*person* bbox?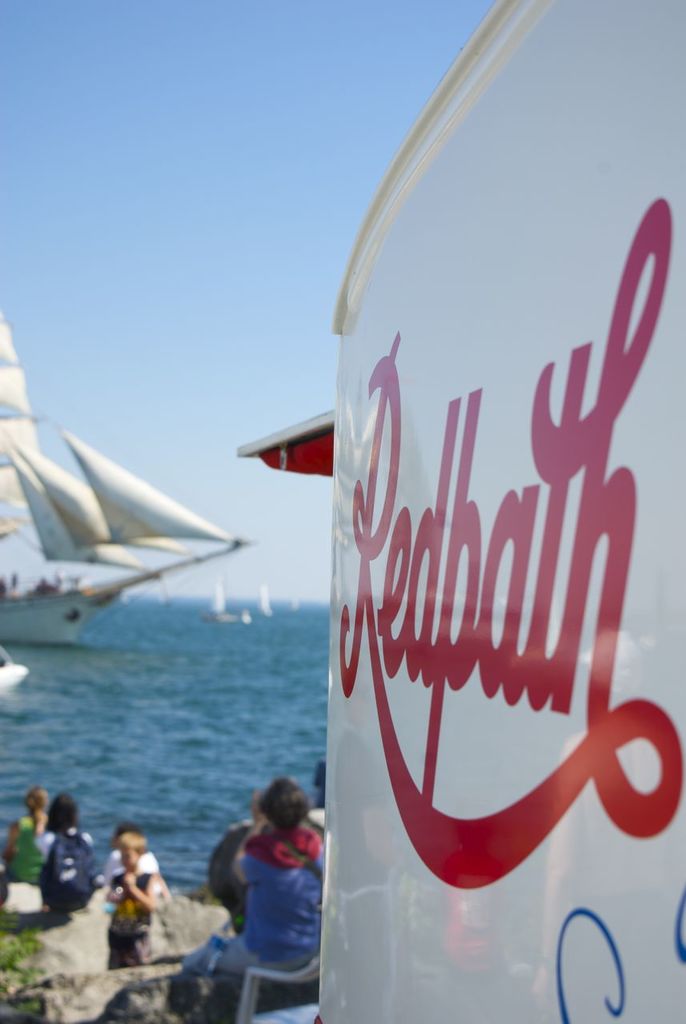
{"x1": 81, "y1": 845, "x2": 151, "y2": 901}
